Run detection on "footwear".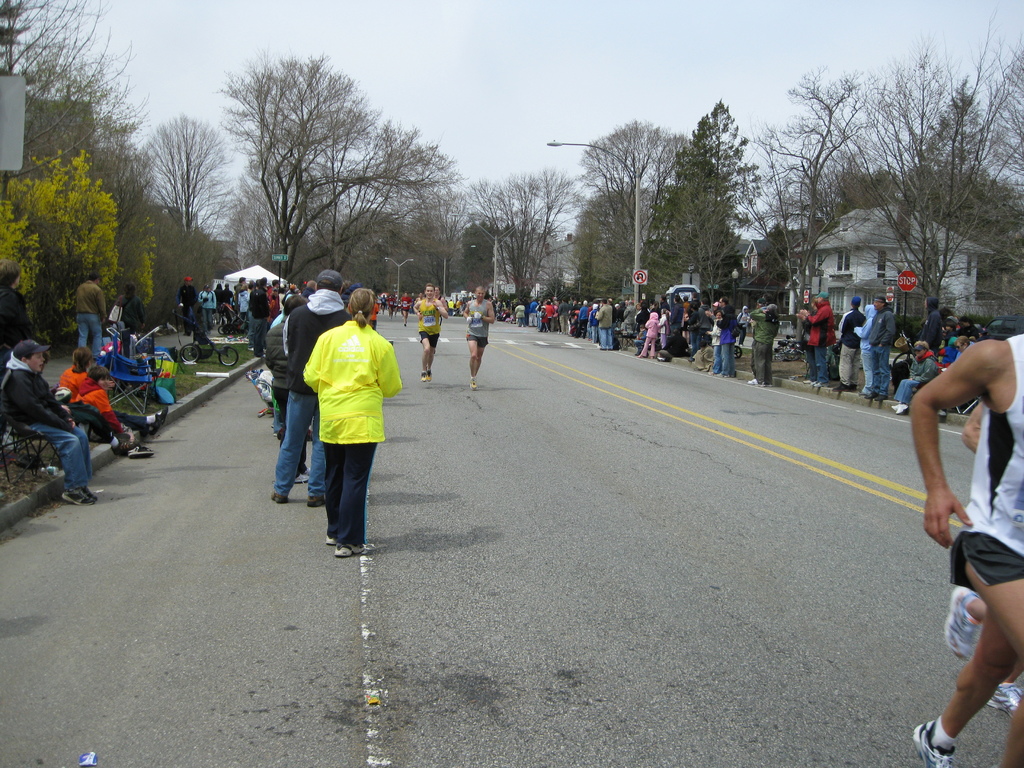
Result: [x1=271, y1=490, x2=285, y2=504].
